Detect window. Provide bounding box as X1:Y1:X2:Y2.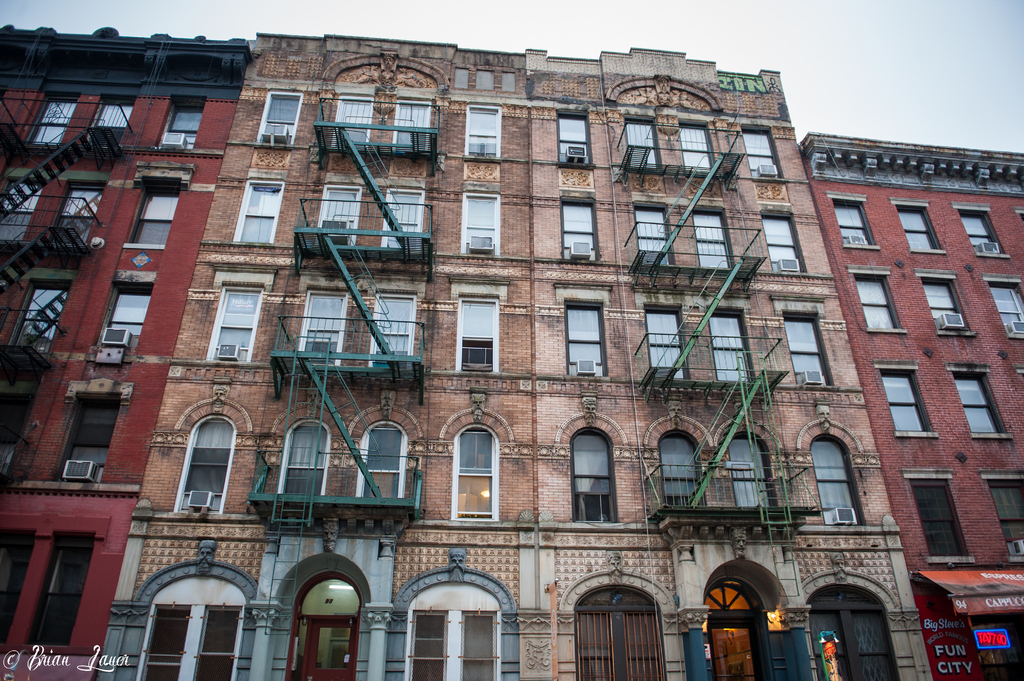
154:92:209:152.
